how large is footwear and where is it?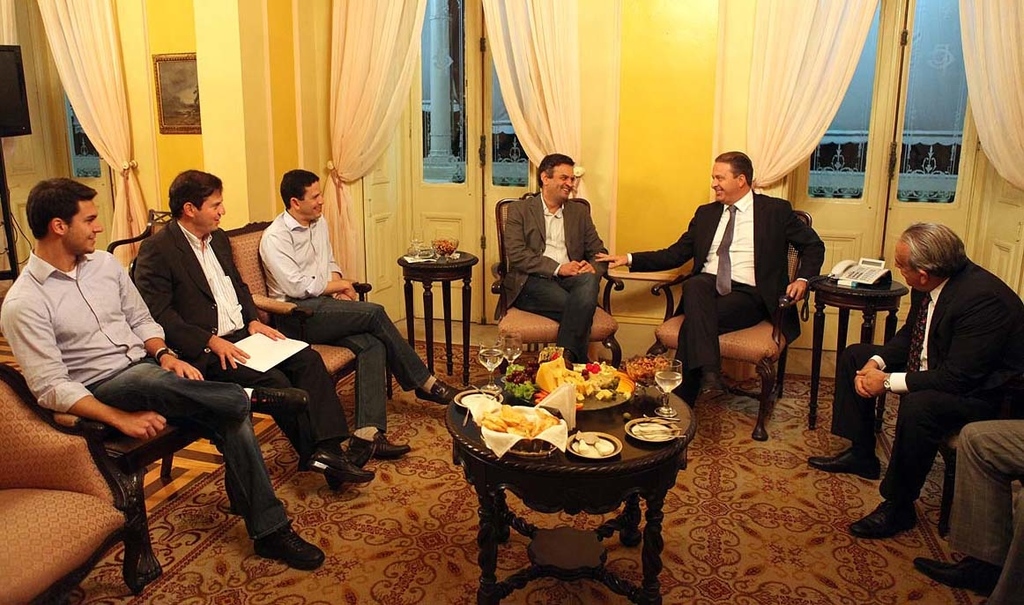
Bounding box: x1=297 y1=441 x2=376 y2=486.
